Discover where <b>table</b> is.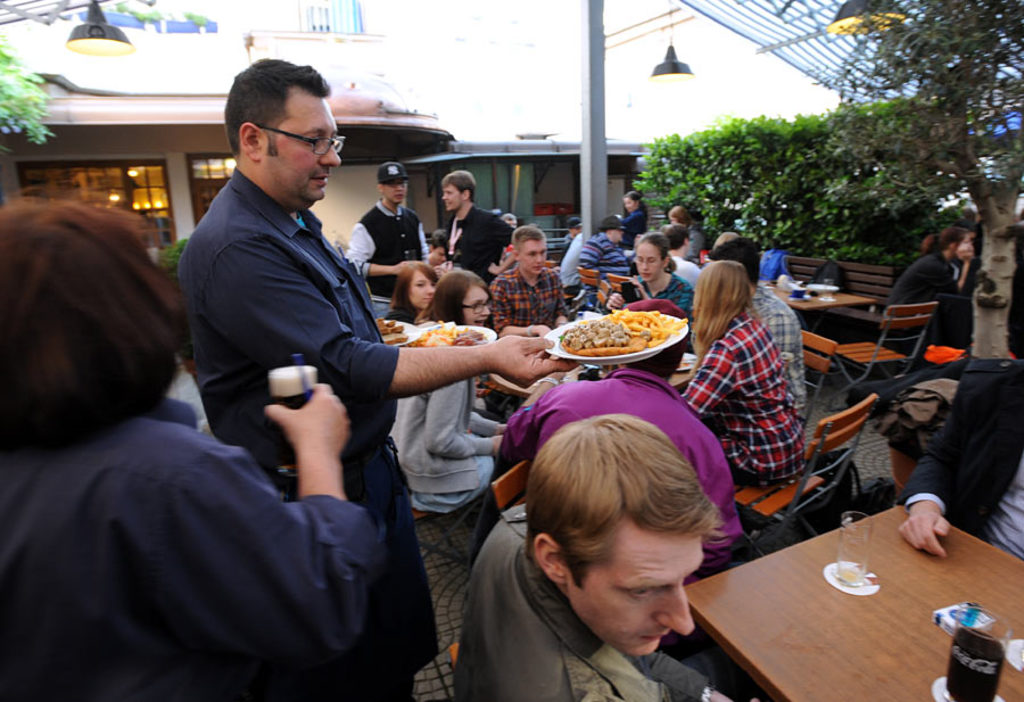
Discovered at (x1=666, y1=478, x2=996, y2=701).
